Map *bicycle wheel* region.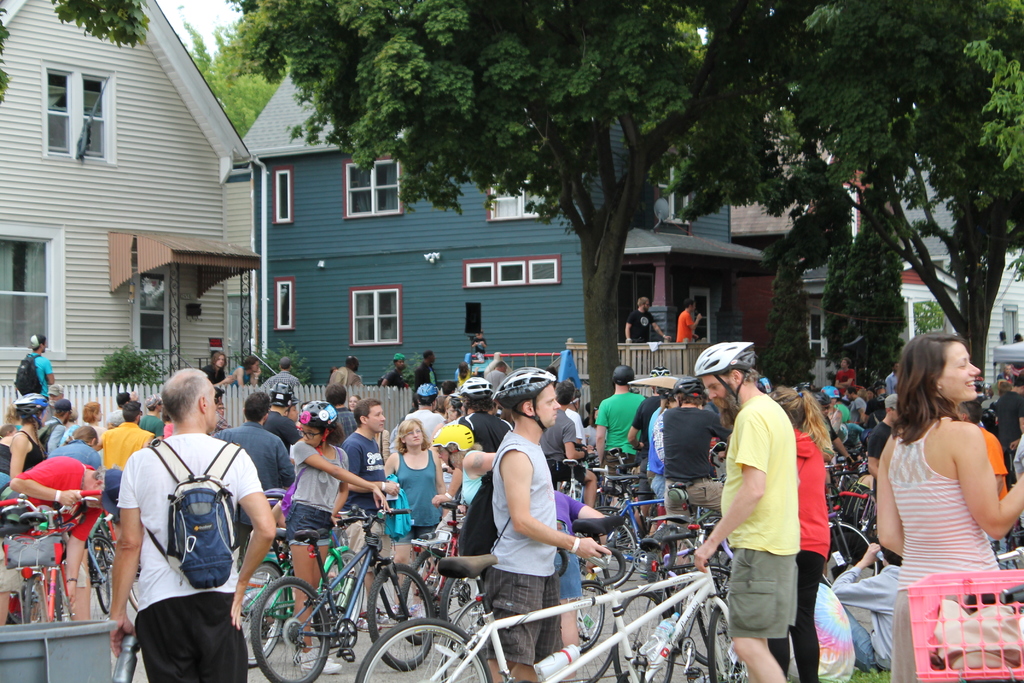
Mapped to (left=365, top=563, right=438, bottom=671).
